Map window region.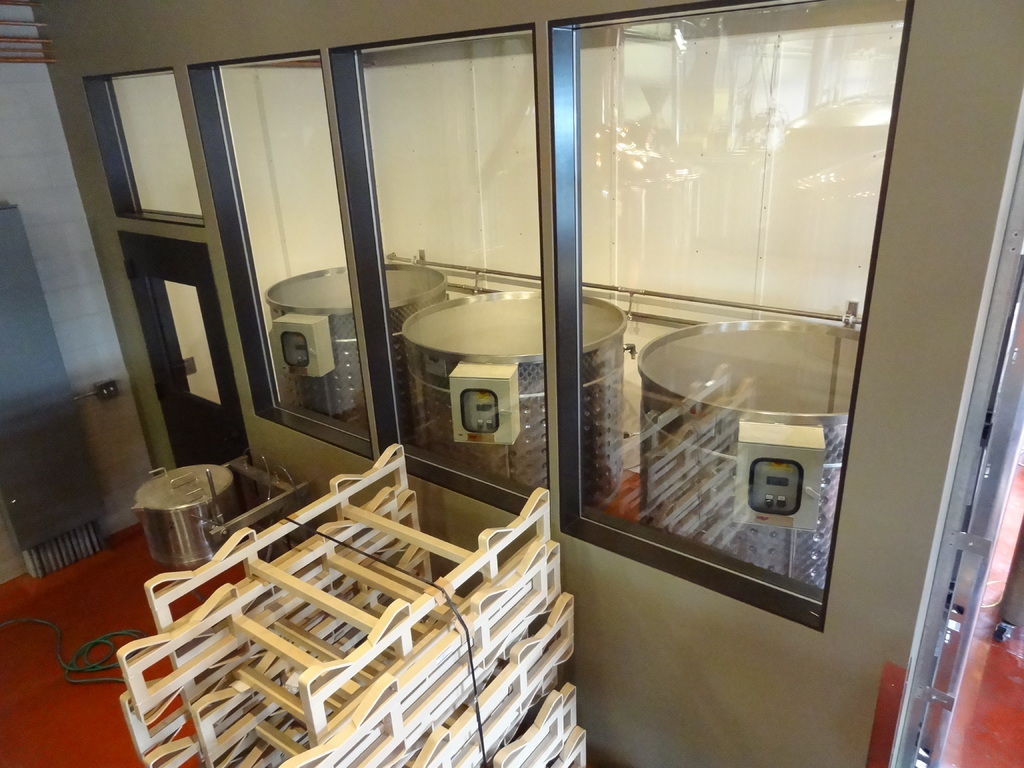
Mapped to crop(115, 225, 256, 472).
